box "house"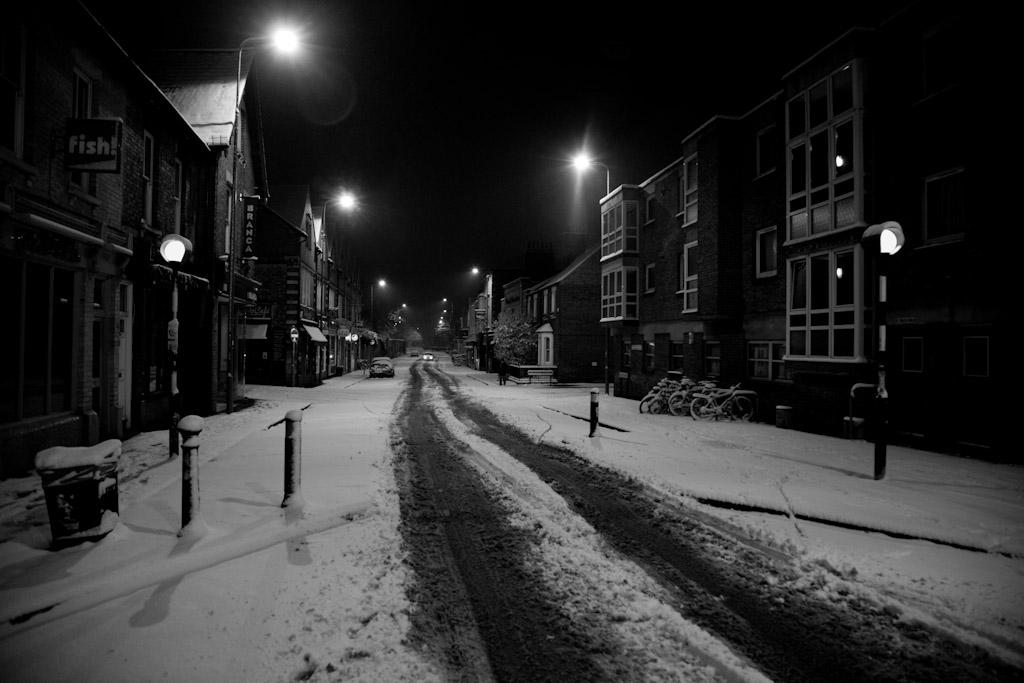
bbox=[461, 271, 502, 364]
